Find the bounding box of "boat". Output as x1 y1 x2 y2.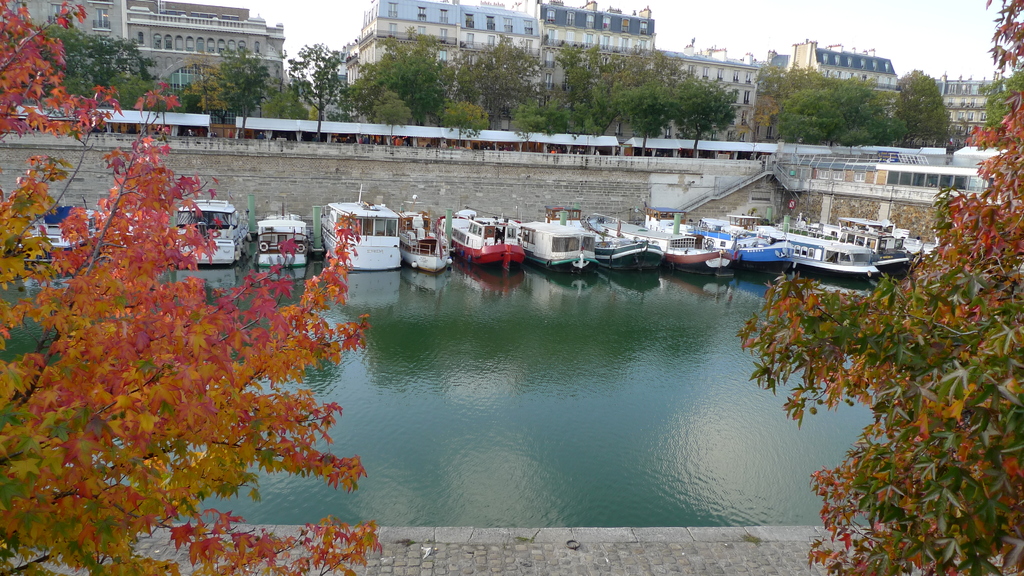
254 207 311 273.
